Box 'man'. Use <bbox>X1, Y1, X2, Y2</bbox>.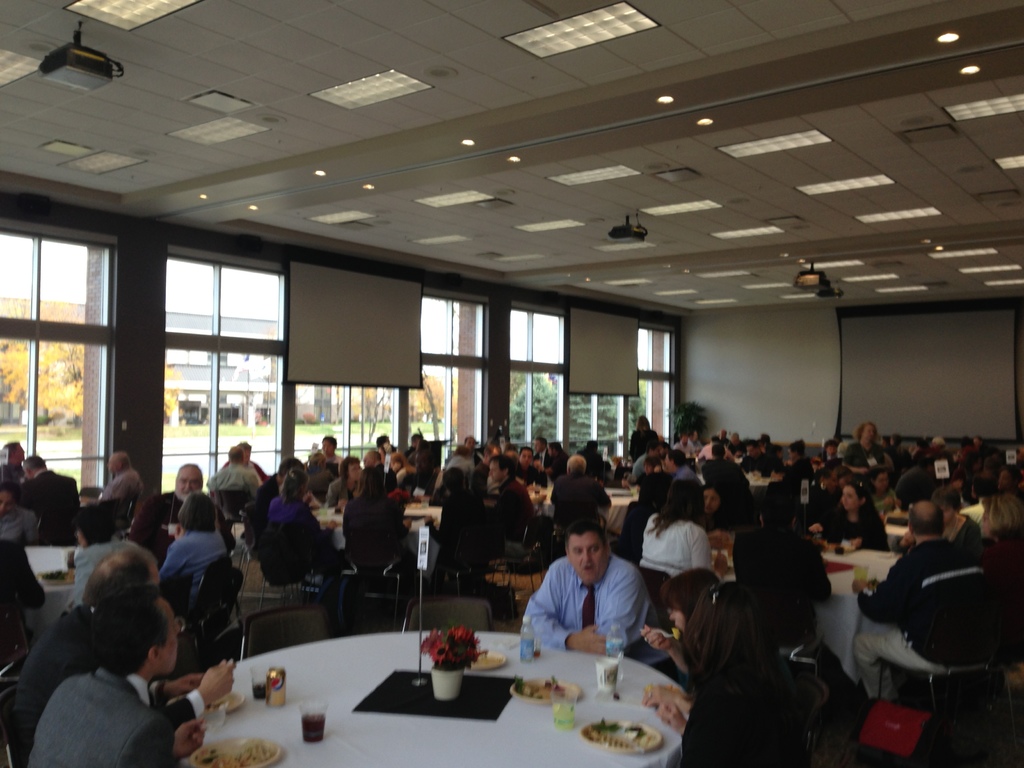
<bbox>970, 436, 989, 477</bbox>.
